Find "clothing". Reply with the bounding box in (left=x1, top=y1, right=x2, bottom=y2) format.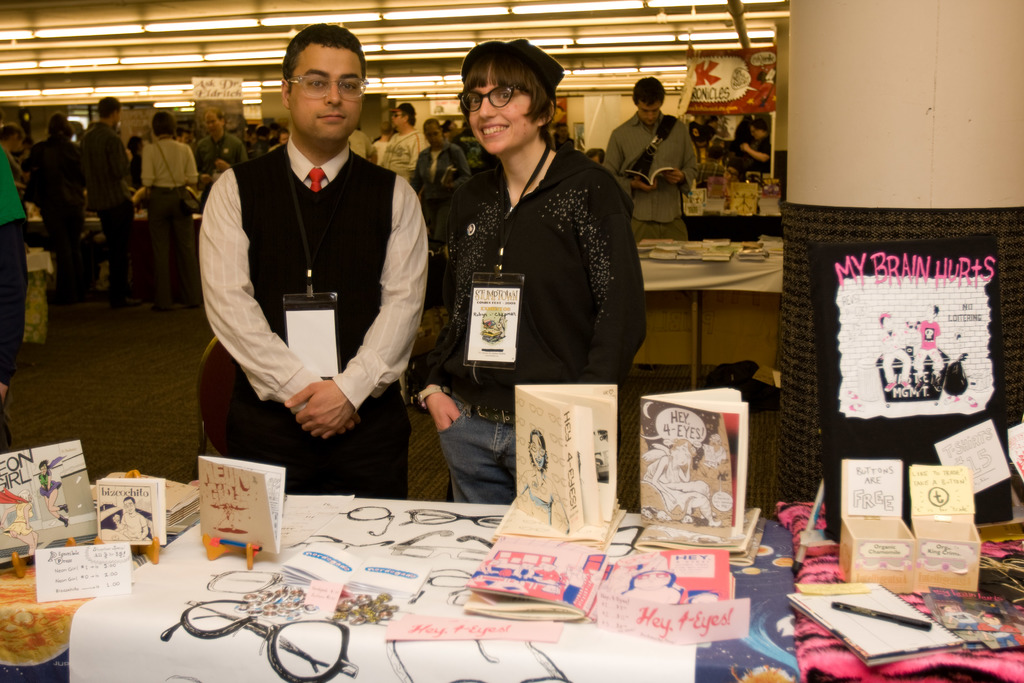
(left=733, top=117, right=754, bottom=143).
